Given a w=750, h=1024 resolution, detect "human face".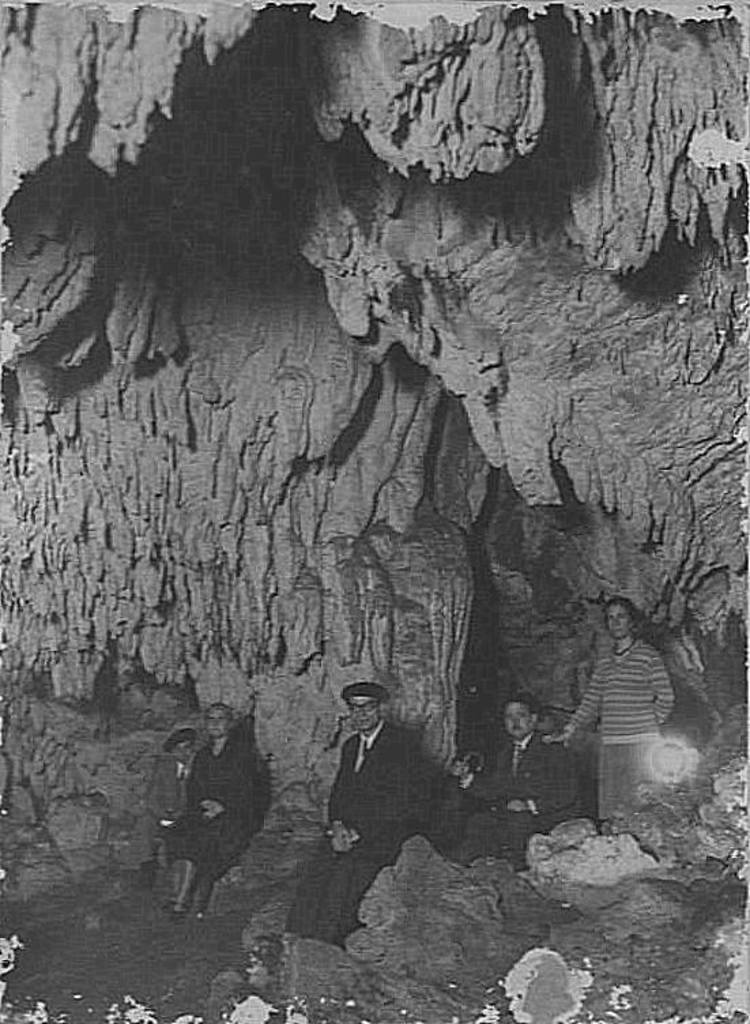
BBox(504, 709, 532, 739).
